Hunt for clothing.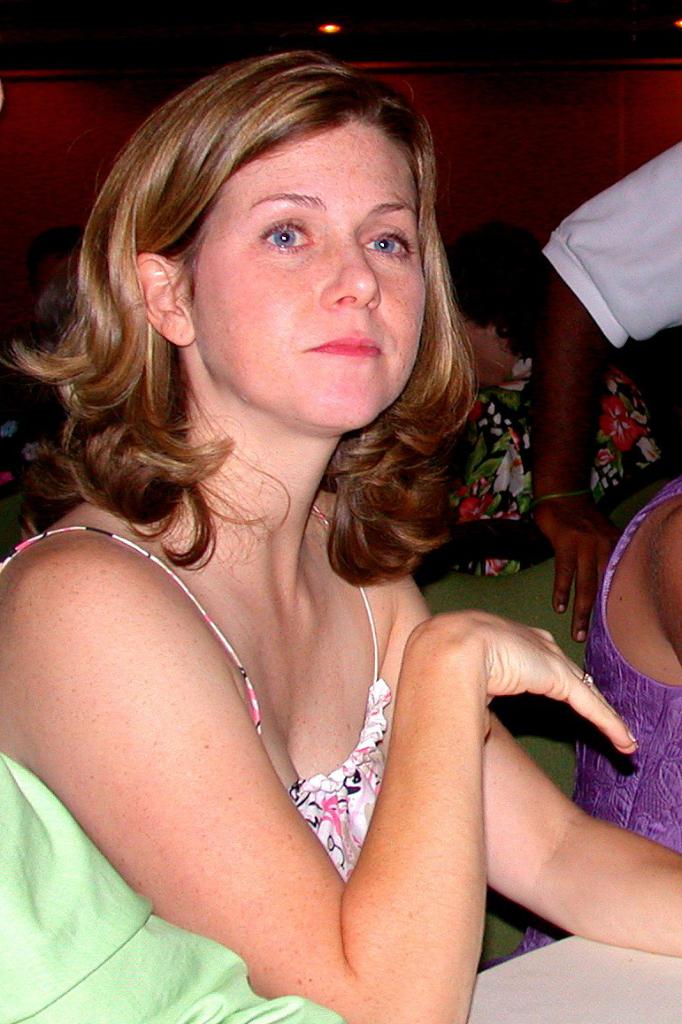
Hunted down at crop(0, 751, 346, 1022).
